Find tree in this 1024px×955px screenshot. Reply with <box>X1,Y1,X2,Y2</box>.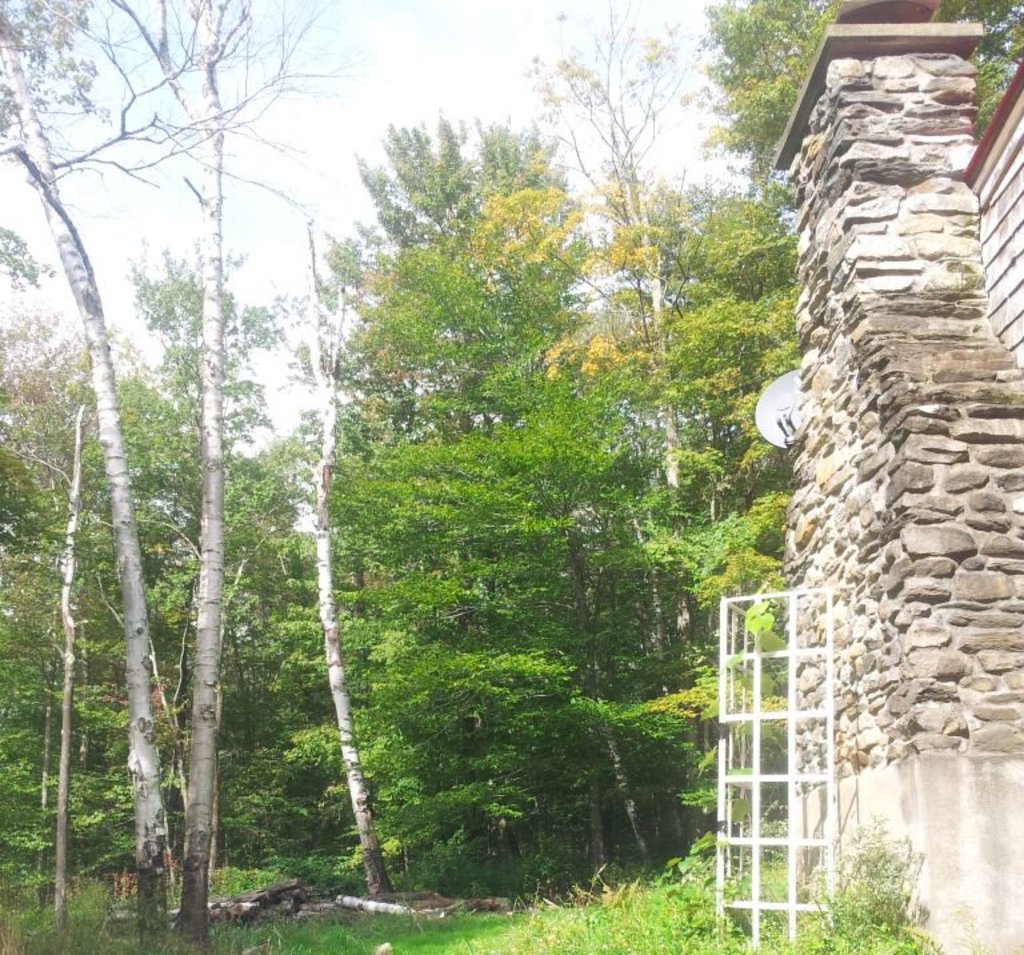
<box>37,135,373,928</box>.
